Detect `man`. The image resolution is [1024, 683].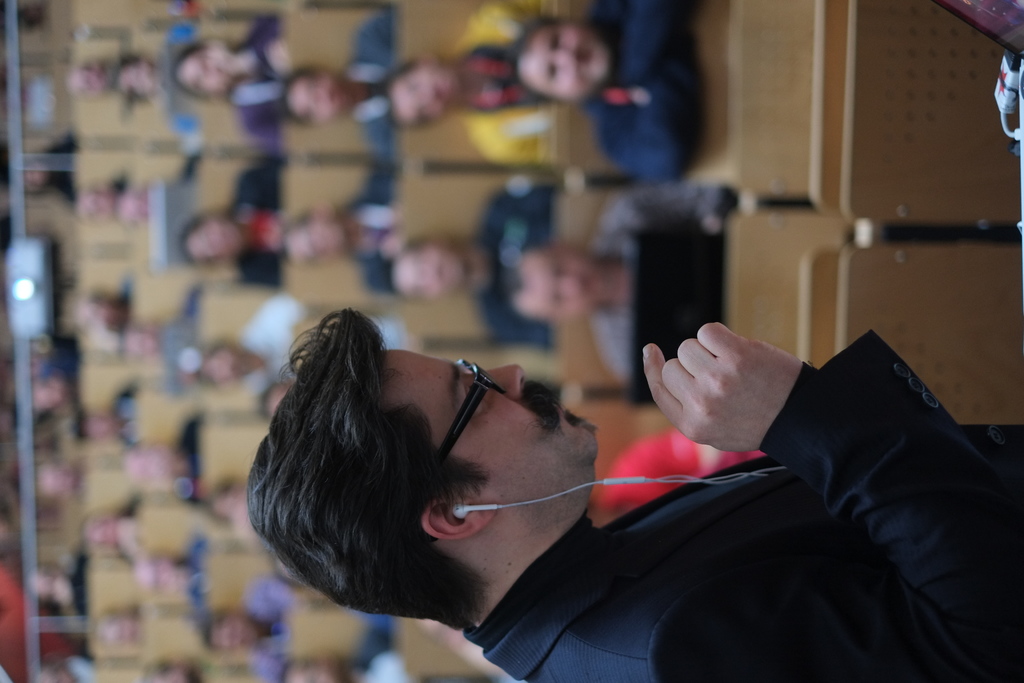
138,527,210,610.
